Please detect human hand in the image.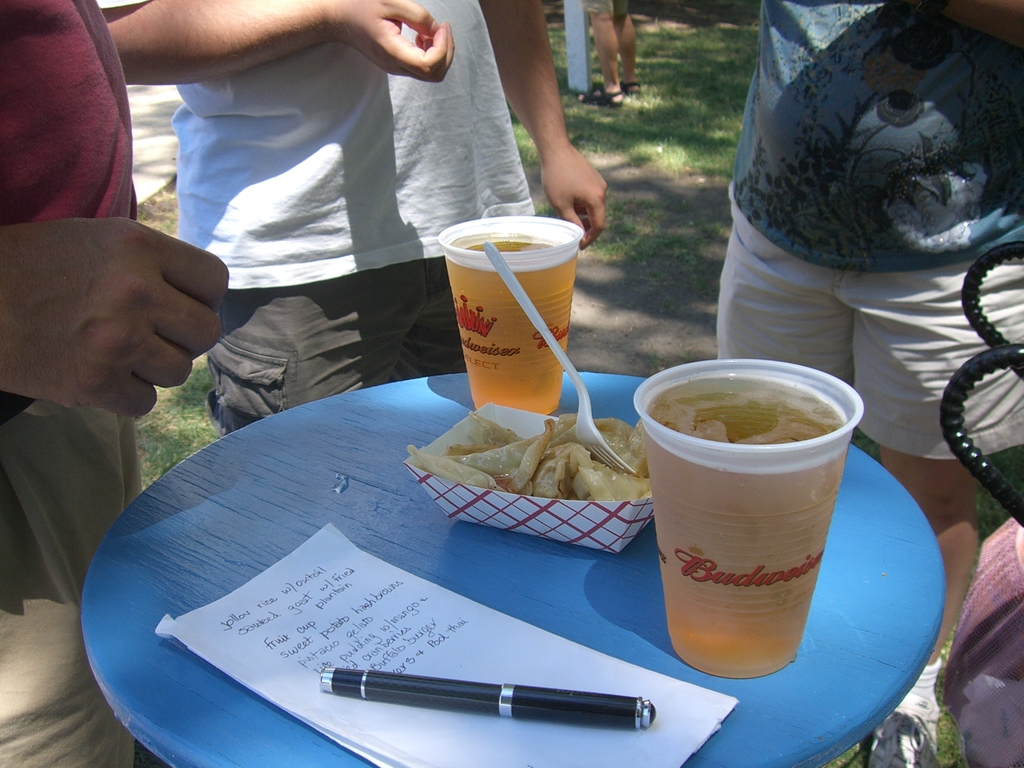
<region>538, 143, 606, 252</region>.
